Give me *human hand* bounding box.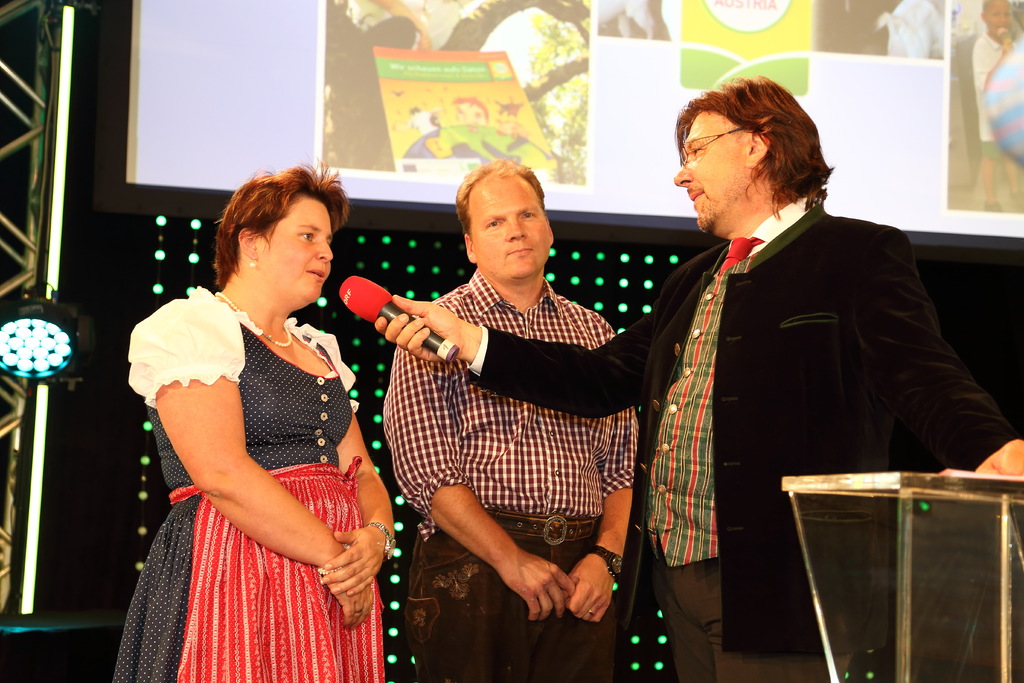
<bbox>328, 582, 375, 633</bbox>.
